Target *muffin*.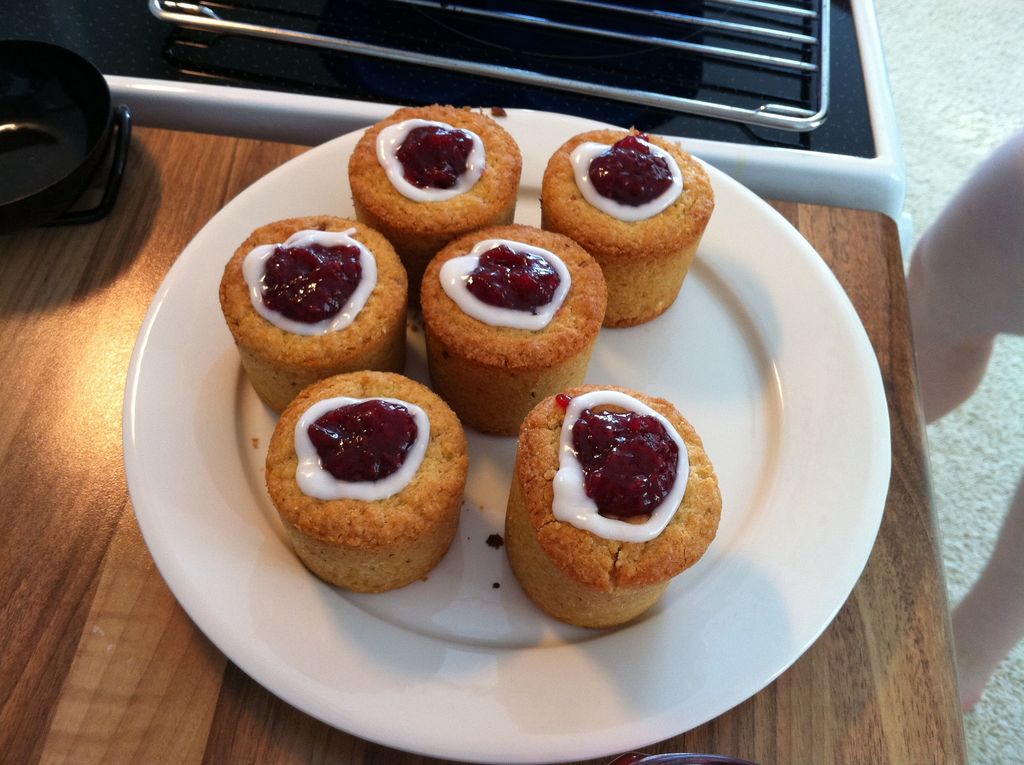
Target region: Rect(502, 380, 722, 634).
